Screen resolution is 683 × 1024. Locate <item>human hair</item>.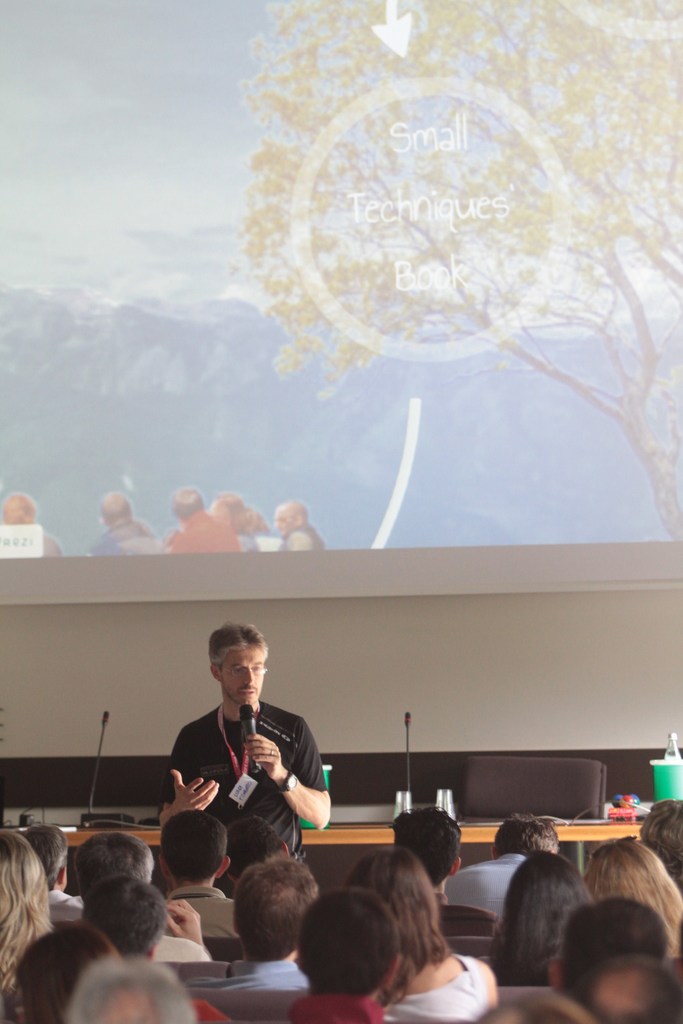
{"left": 557, "top": 886, "right": 667, "bottom": 993}.
